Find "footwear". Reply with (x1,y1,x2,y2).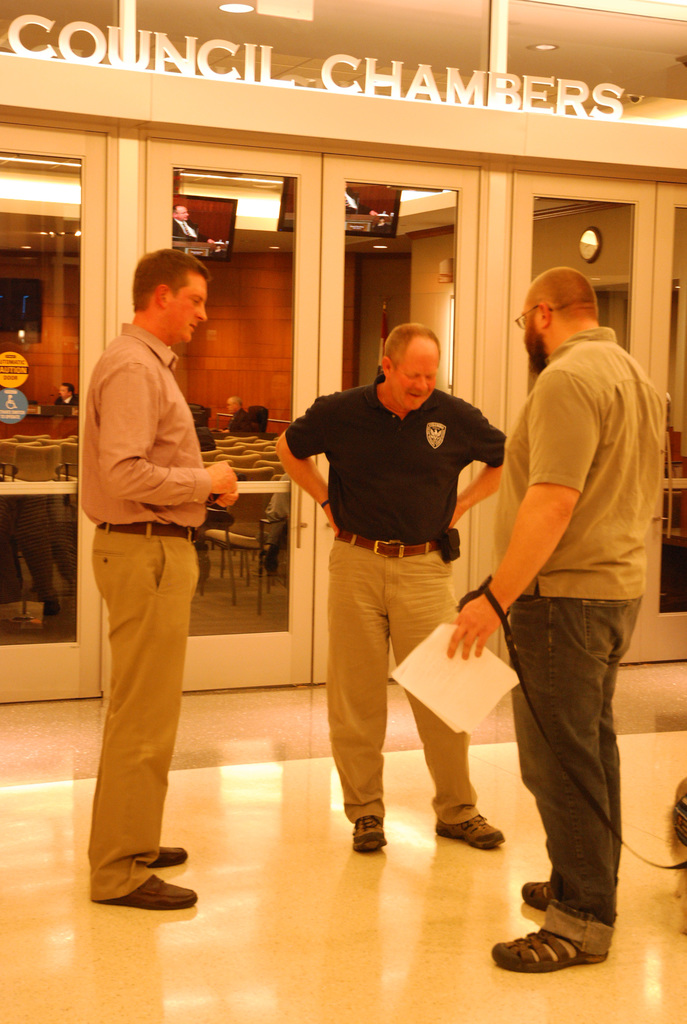
(150,845,186,868).
